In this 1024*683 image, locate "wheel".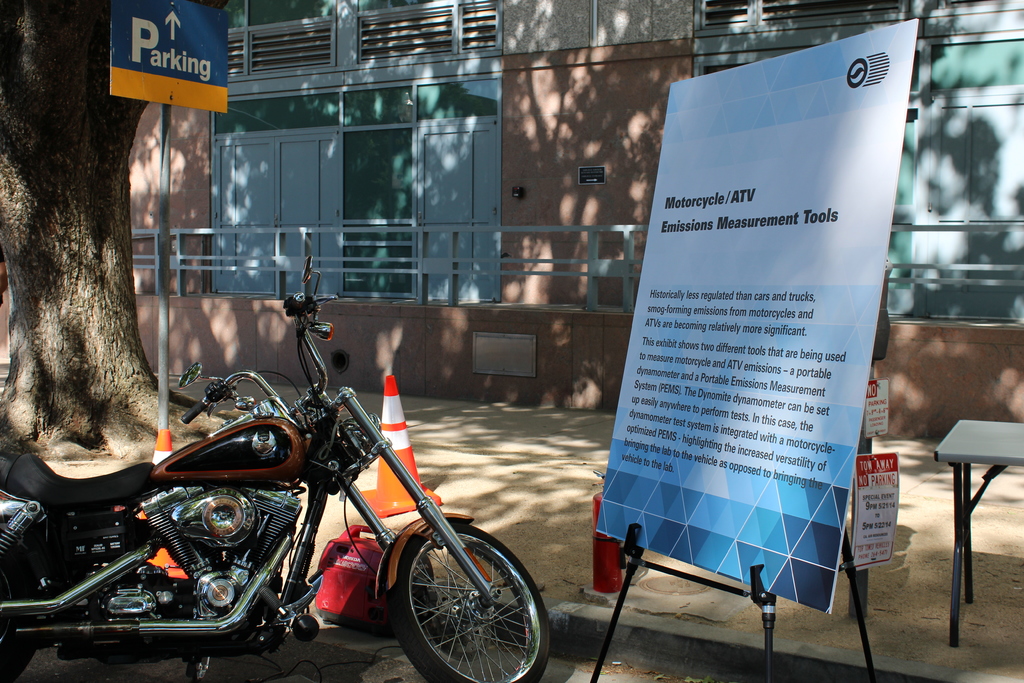
Bounding box: {"x1": 0, "y1": 549, "x2": 40, "y2": 682}.
